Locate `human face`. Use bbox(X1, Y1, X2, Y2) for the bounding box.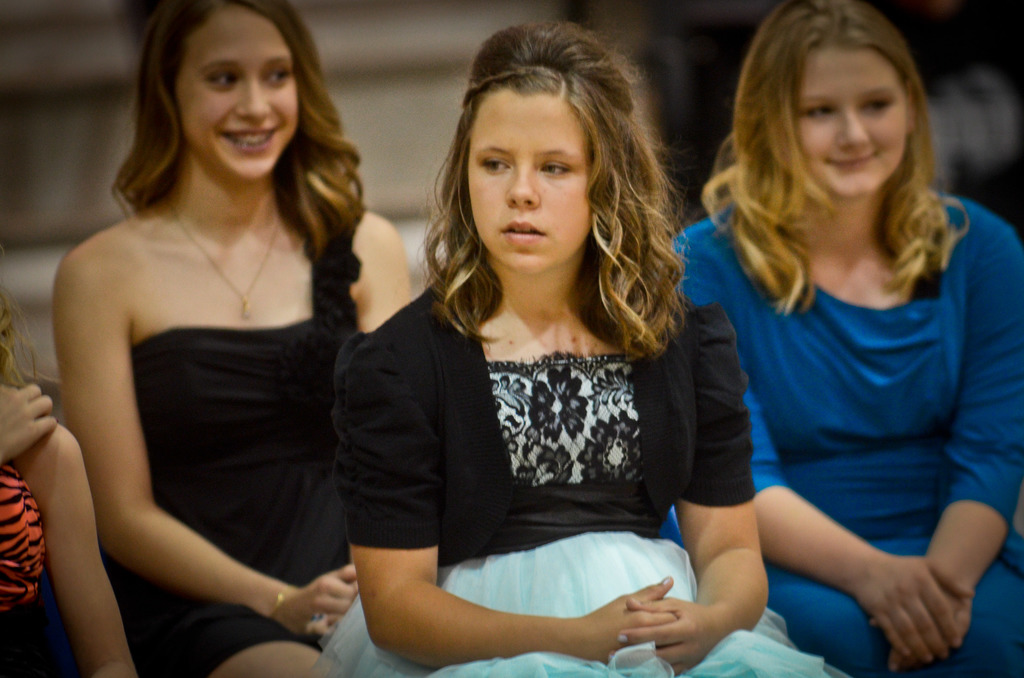
bbox(795, 36, 916, 200).
